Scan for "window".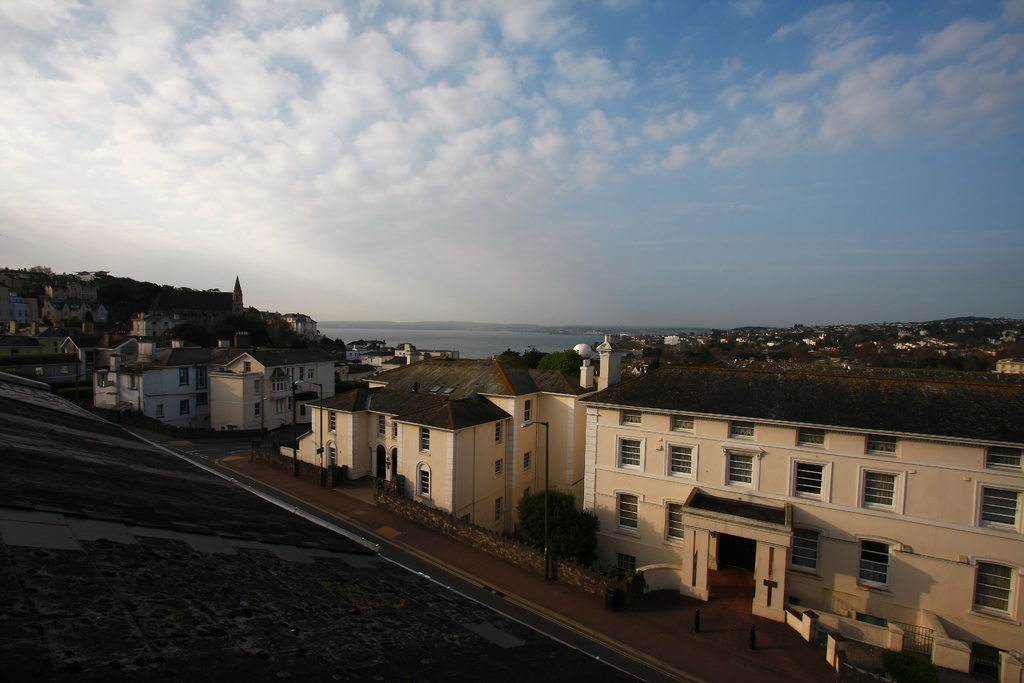
Scan result: locate(525, 451, 532, 467).
